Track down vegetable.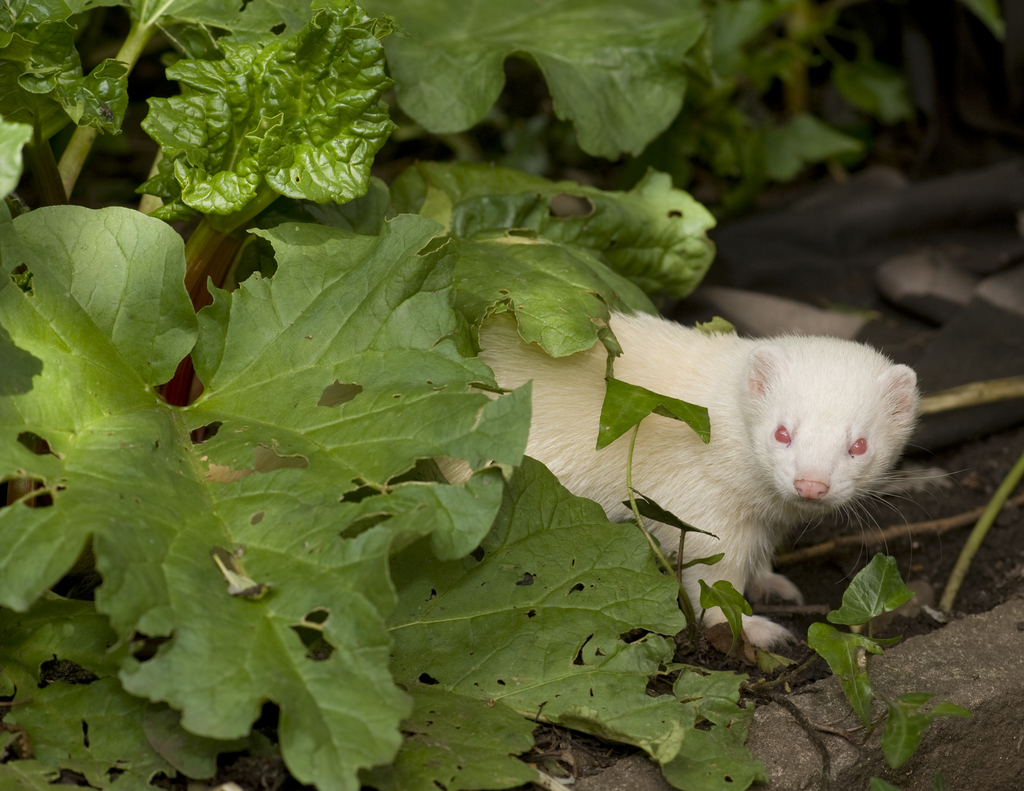
Tracked to BBox(132, 43, 397, 221).
